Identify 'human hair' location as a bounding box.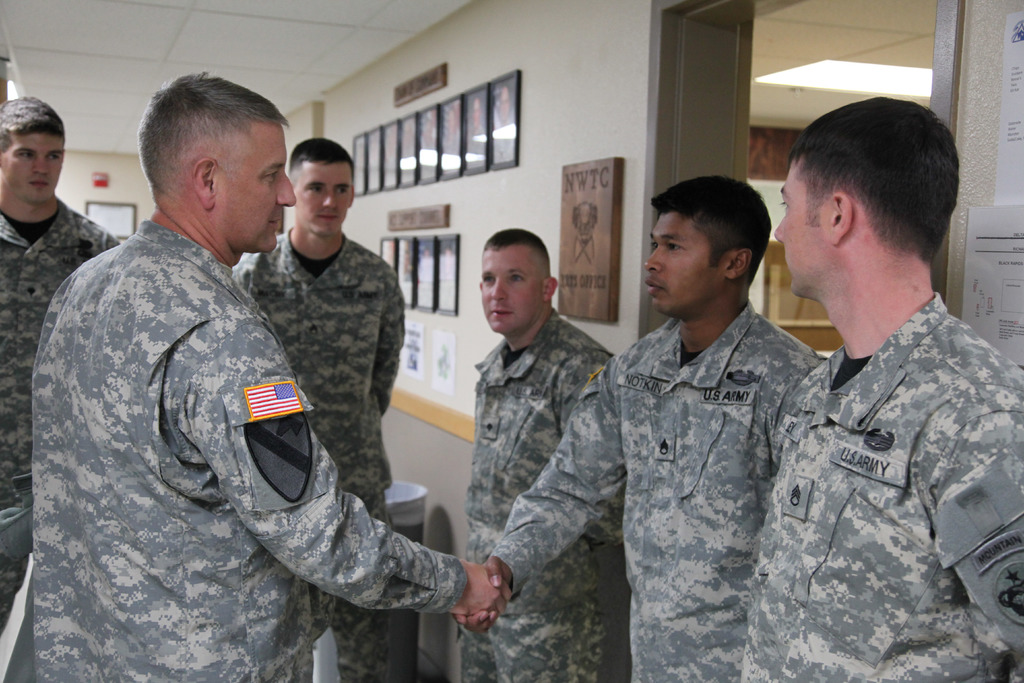
box(649, 176, 771, 286).
